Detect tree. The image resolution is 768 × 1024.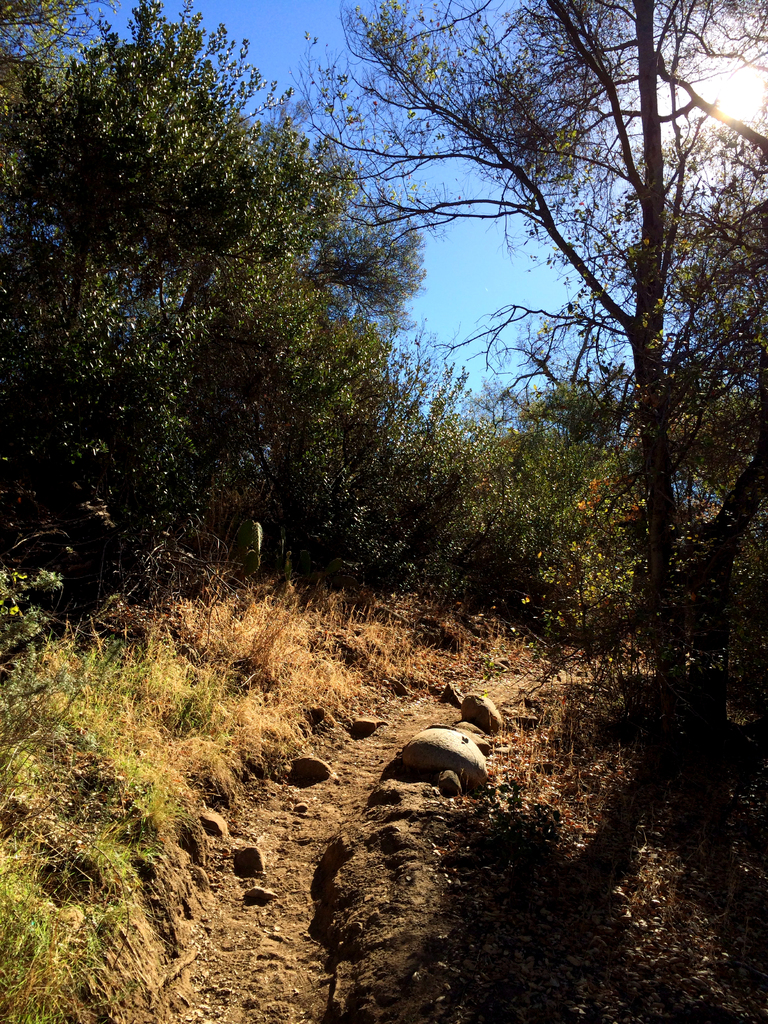
(x1=243, y1=316, x2=492, y2=560).
